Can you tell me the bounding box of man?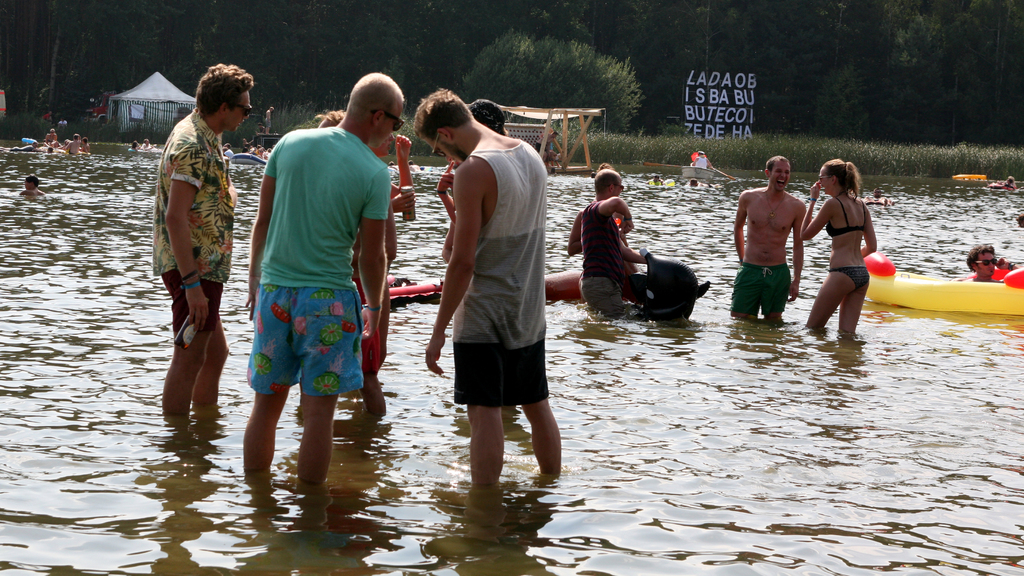
964,240,1020,282.
